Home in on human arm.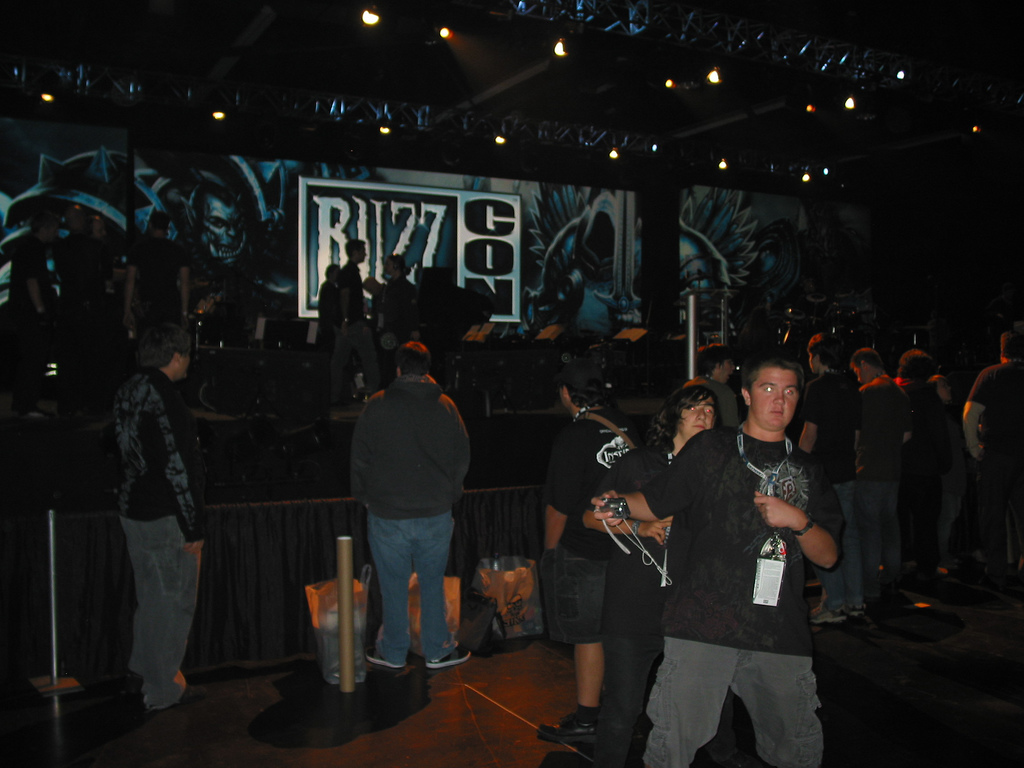
Homed in at <region>847, 385, 860, 477</region>.
